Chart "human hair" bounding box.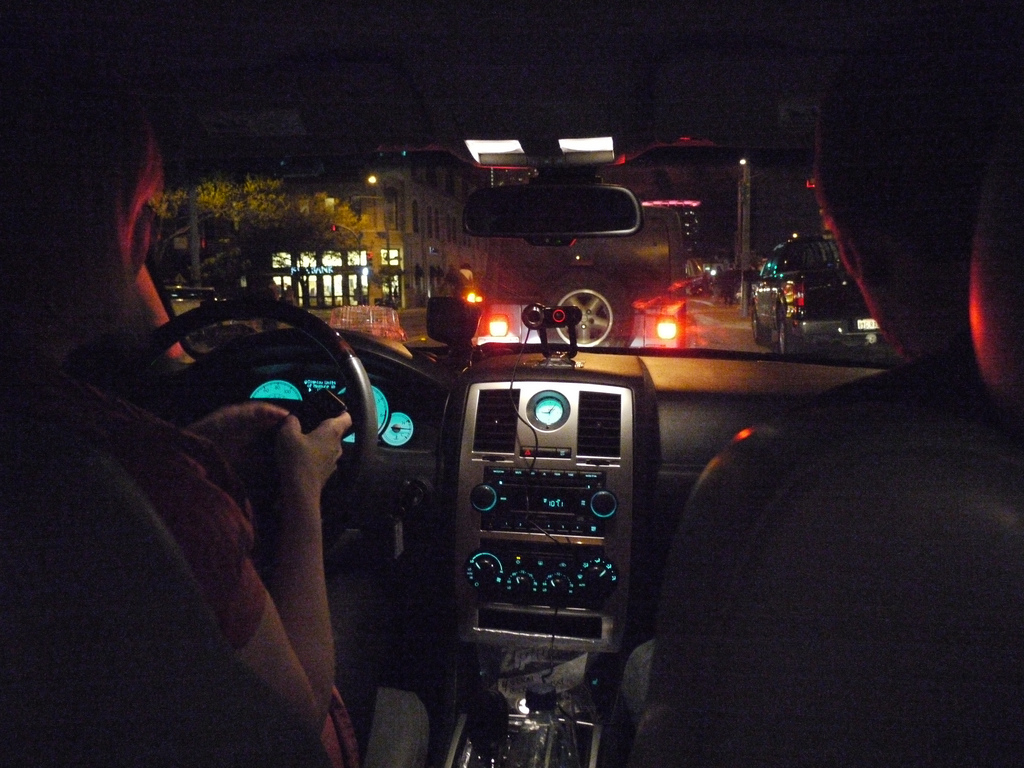
Charted: Rect(812, 24, 1004, 354).
